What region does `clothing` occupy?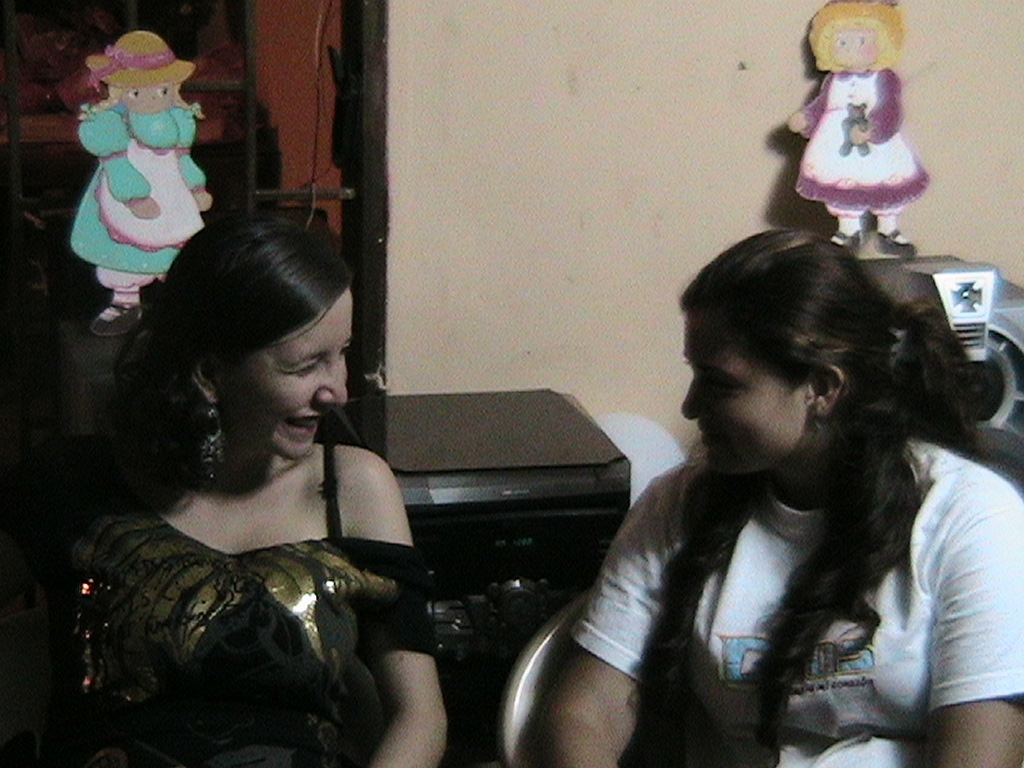
(84, 28, 194, 105).
